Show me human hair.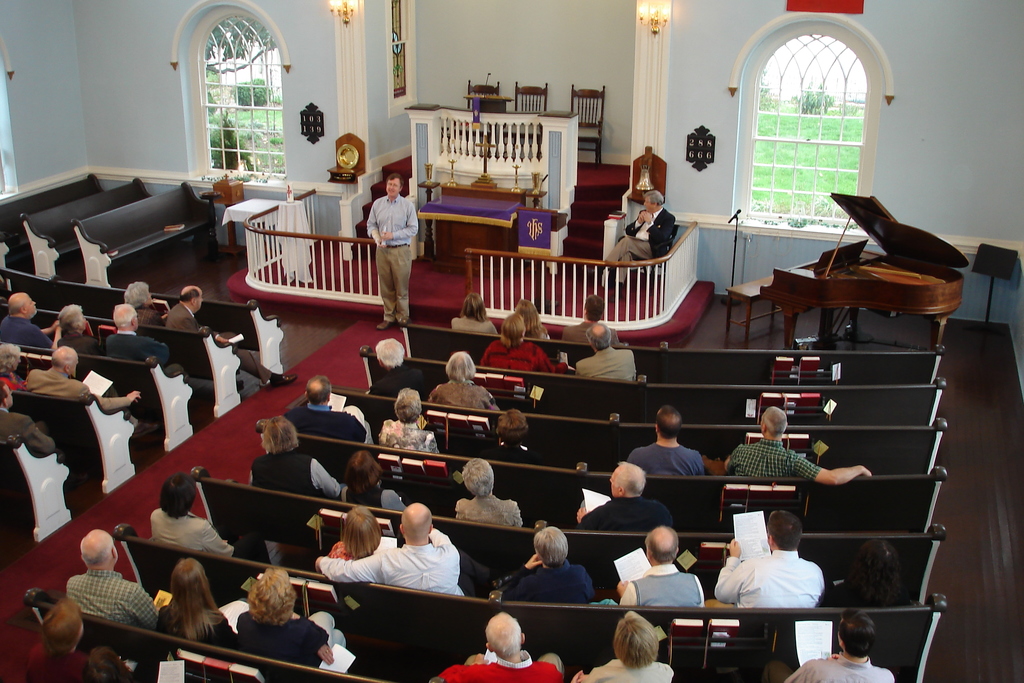
human hair is here: [532, 525, 568, 566].
